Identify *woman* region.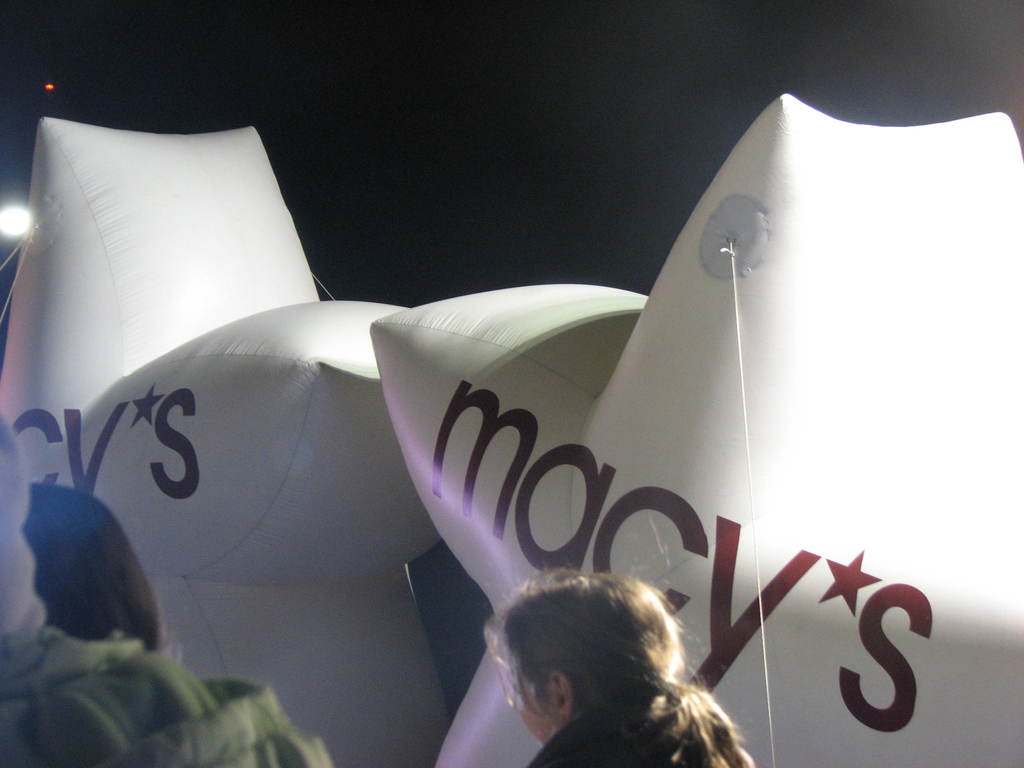
Region: box(426, 556, 772, 767).
